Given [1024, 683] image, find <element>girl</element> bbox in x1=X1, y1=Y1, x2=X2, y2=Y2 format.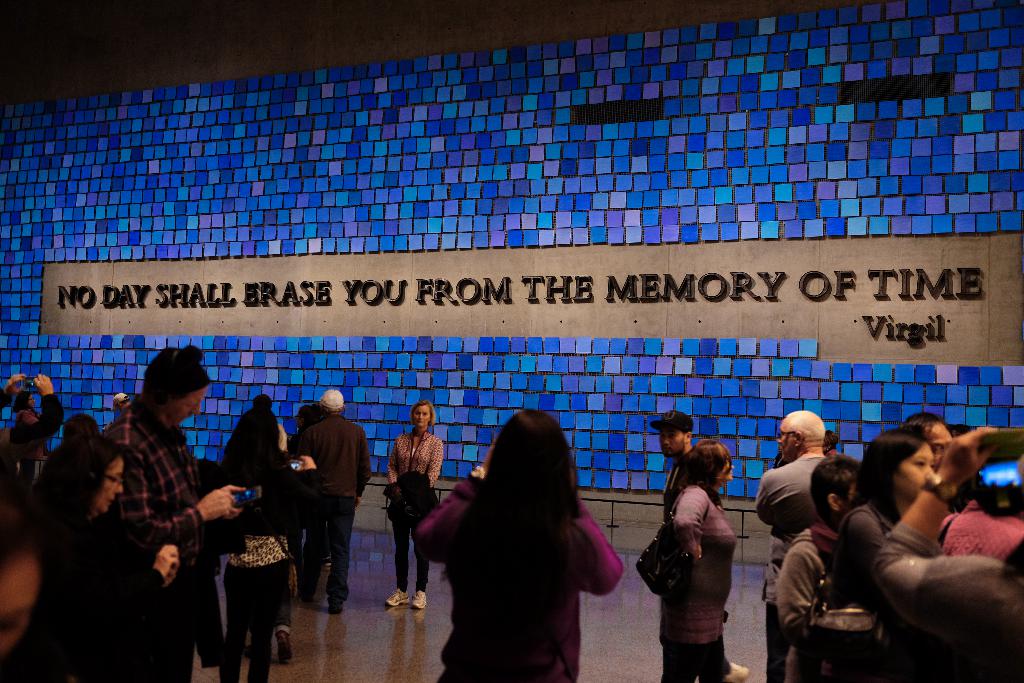
x1=825, y1=427, x2=935, y2=681.
